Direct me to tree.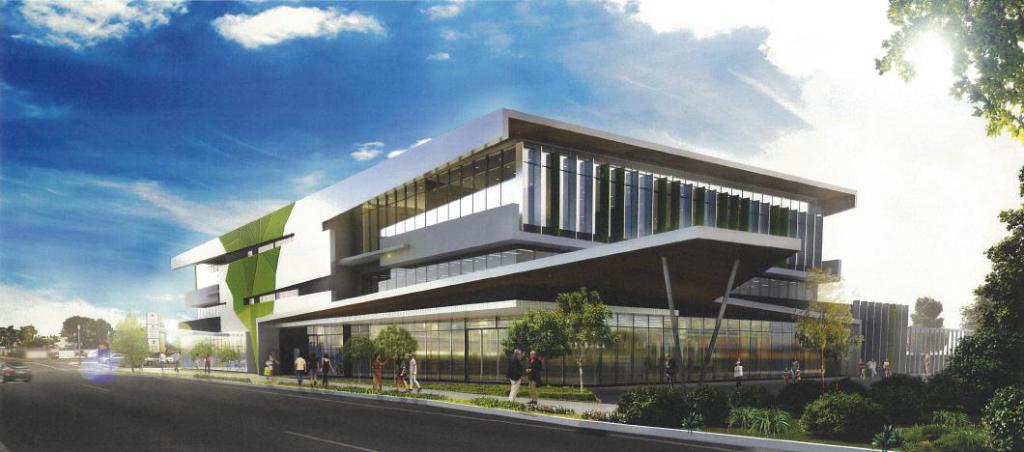
Direction: {"left": 872, "top": 0, "right": 1023, "bottom": 451}.
